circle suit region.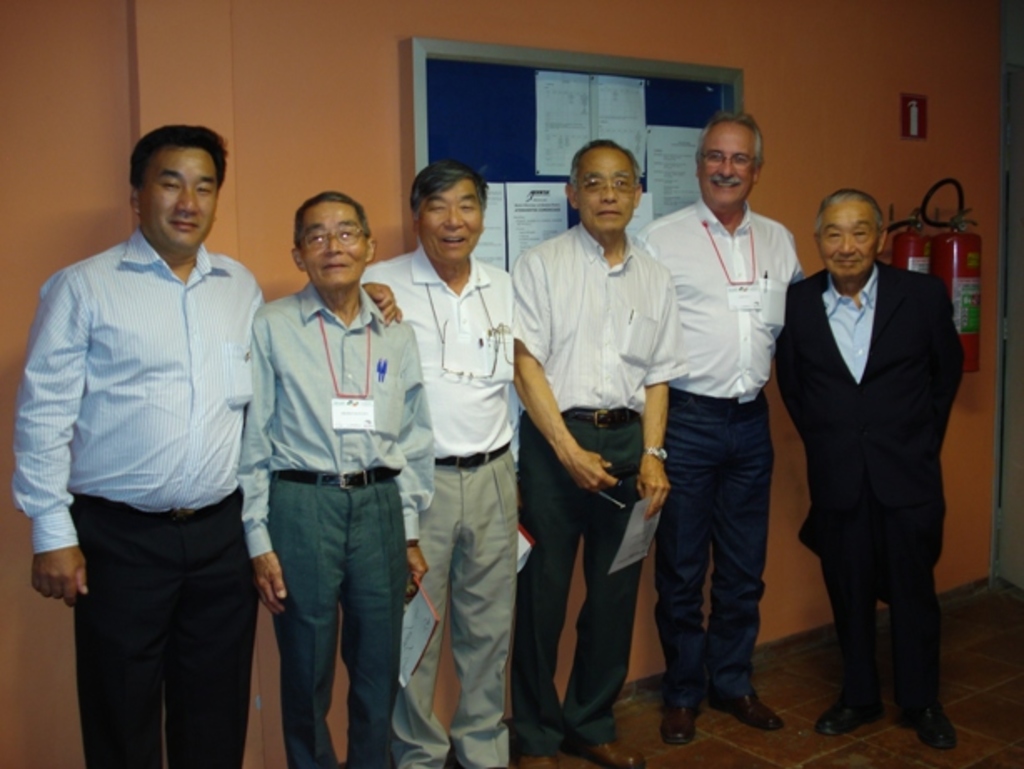
Region: left=782, top=172, right=961, bottom=767.
